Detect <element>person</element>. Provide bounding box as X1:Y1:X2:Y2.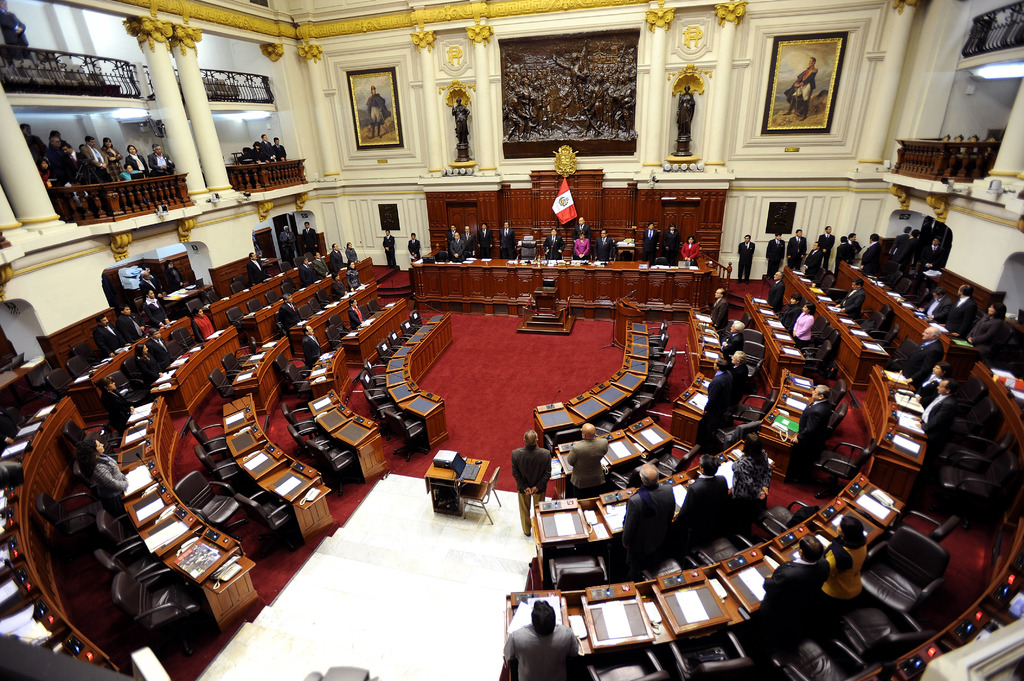
343:243:357:262.
